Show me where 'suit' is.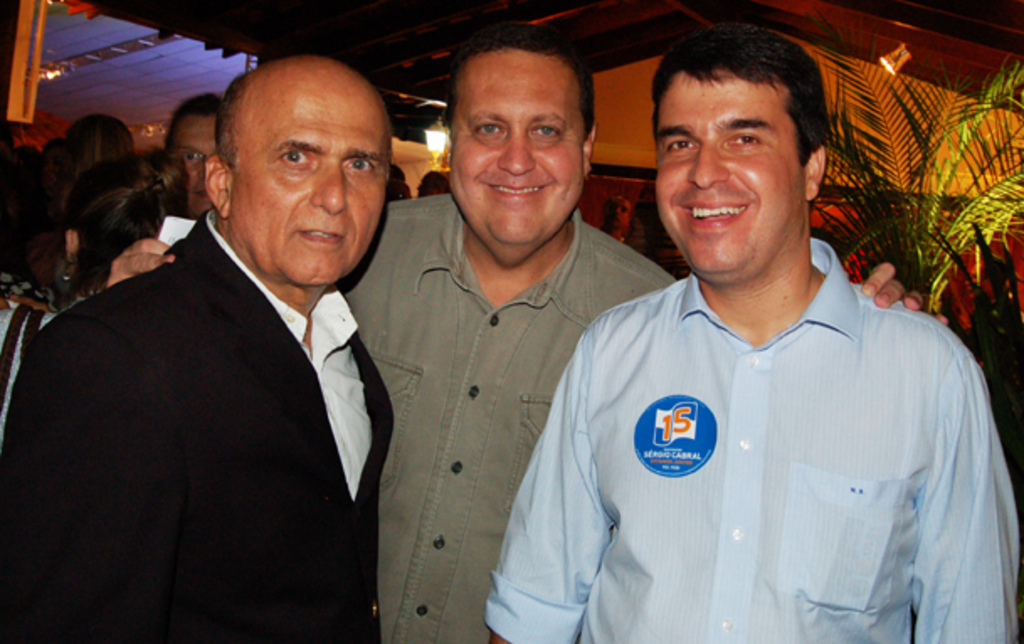
'suit' is at [left=29, top=141, right=430, bottom=619].
